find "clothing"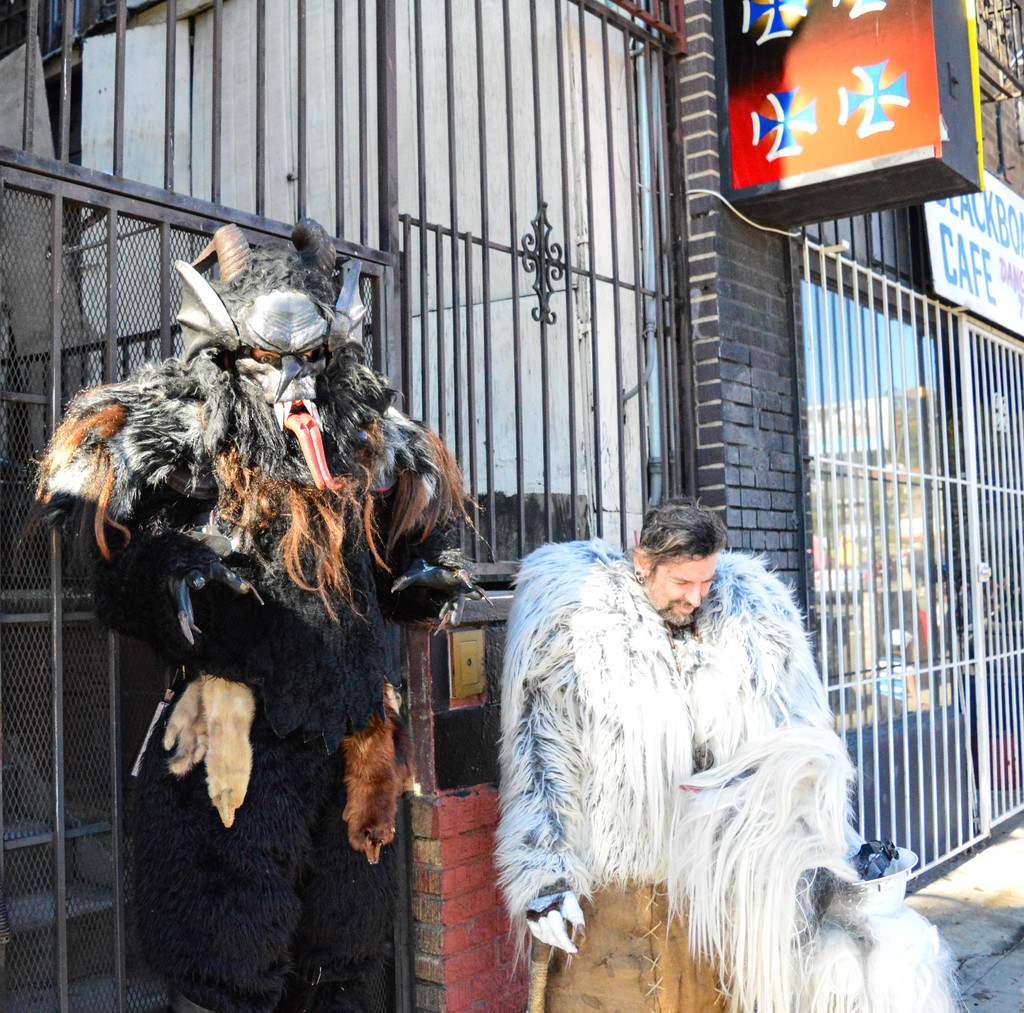
495:522:873:1012
